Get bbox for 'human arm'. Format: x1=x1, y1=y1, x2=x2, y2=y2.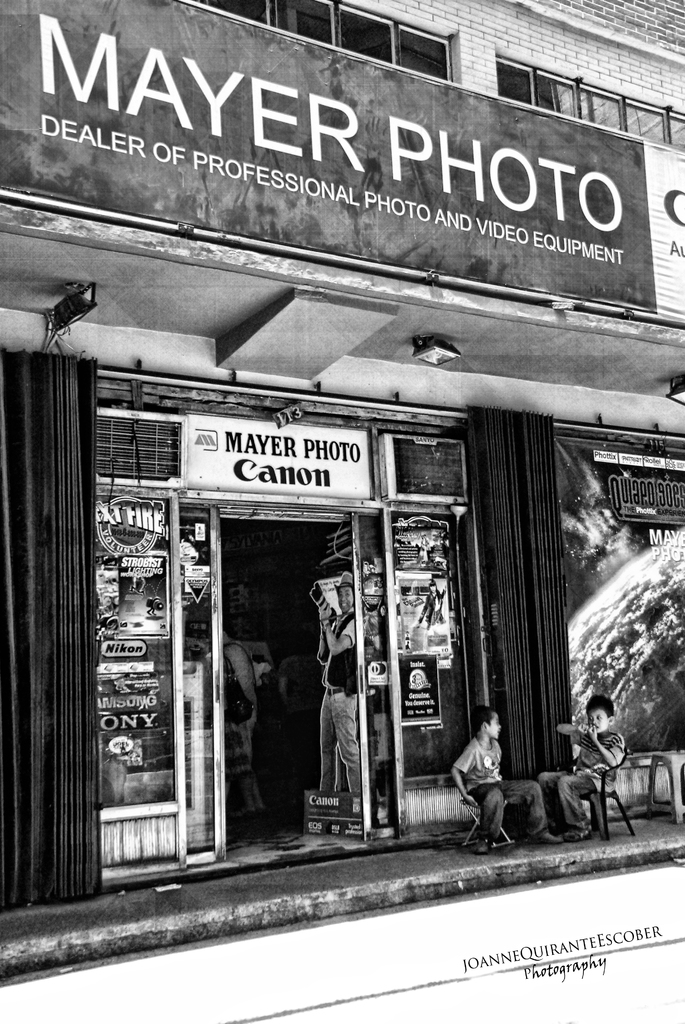
x1=323, y1=603, x2=359, y2=659.
